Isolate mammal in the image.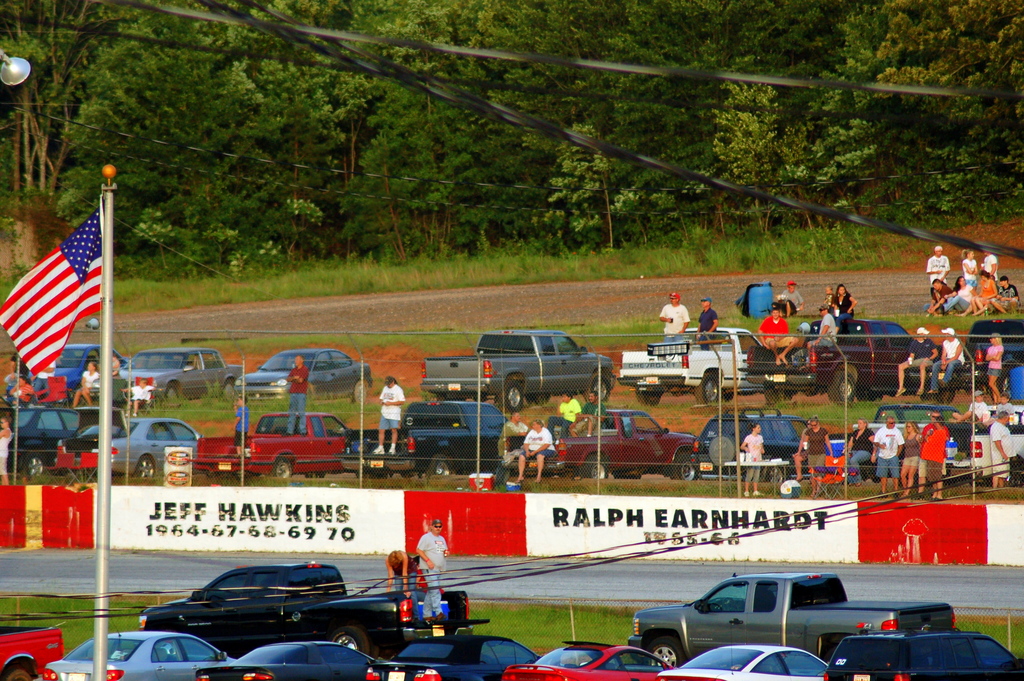
Isolated region: {"left": 283, "top": 352, "right": 307, "bottom": 434}.
